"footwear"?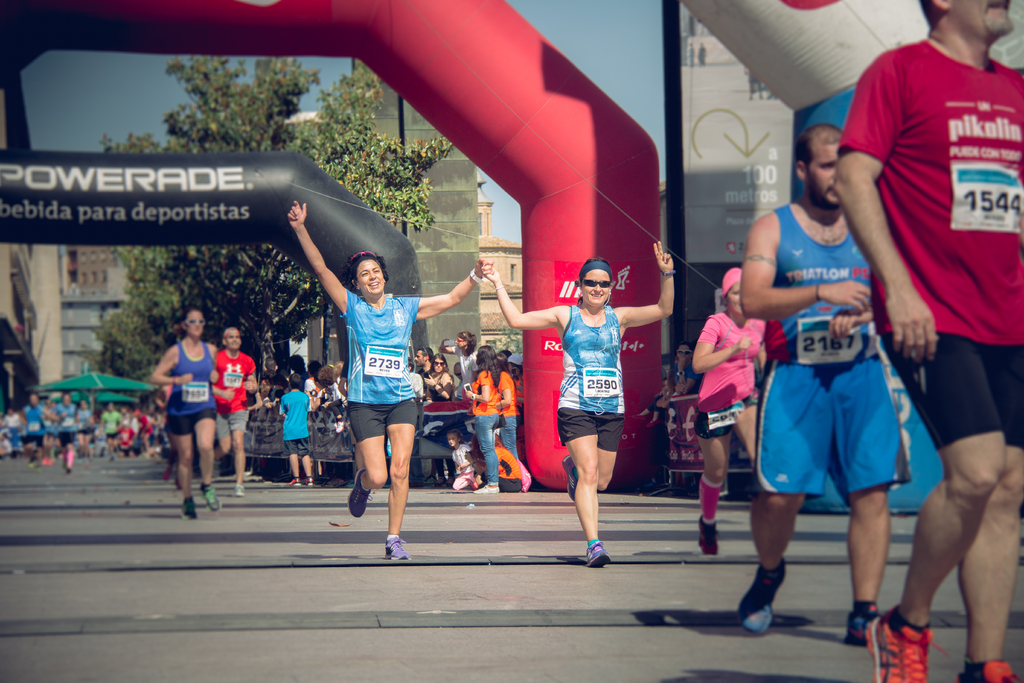
698,514,721,554
